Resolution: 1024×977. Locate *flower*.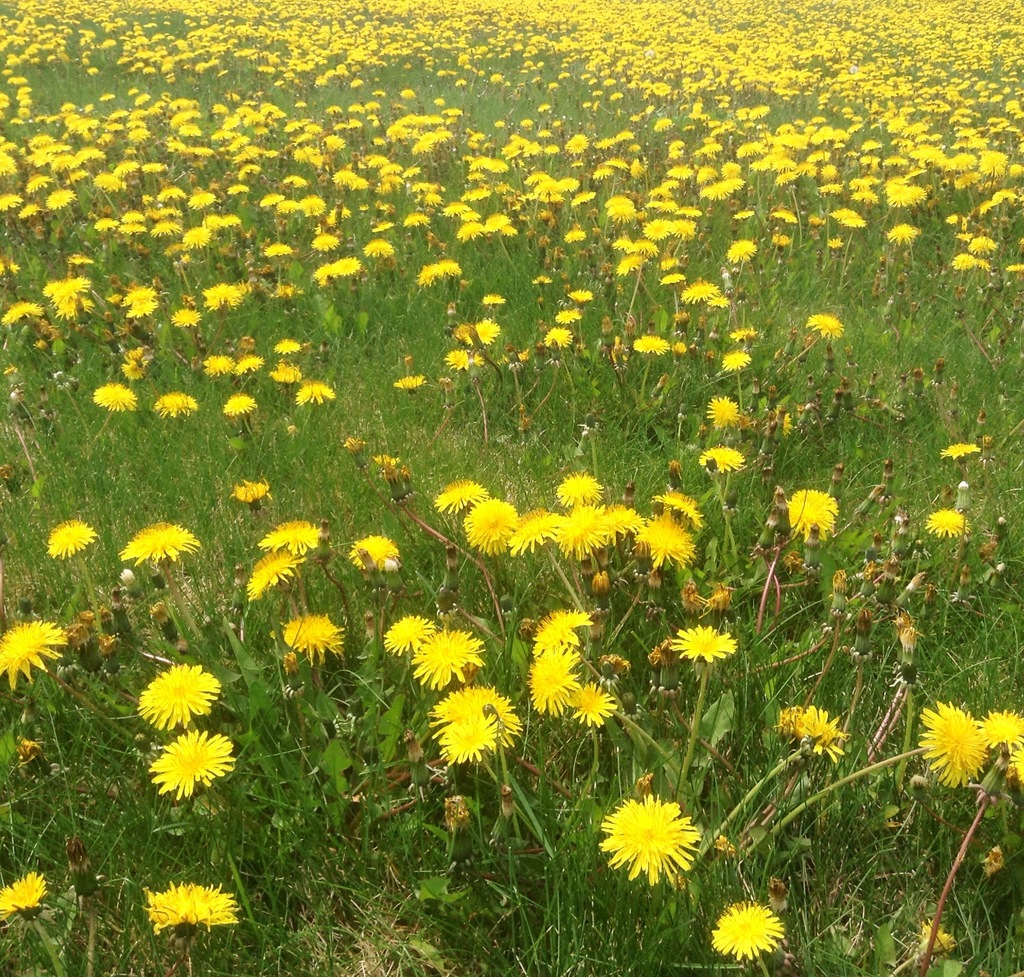
rect(230, 472, 274, 507).
